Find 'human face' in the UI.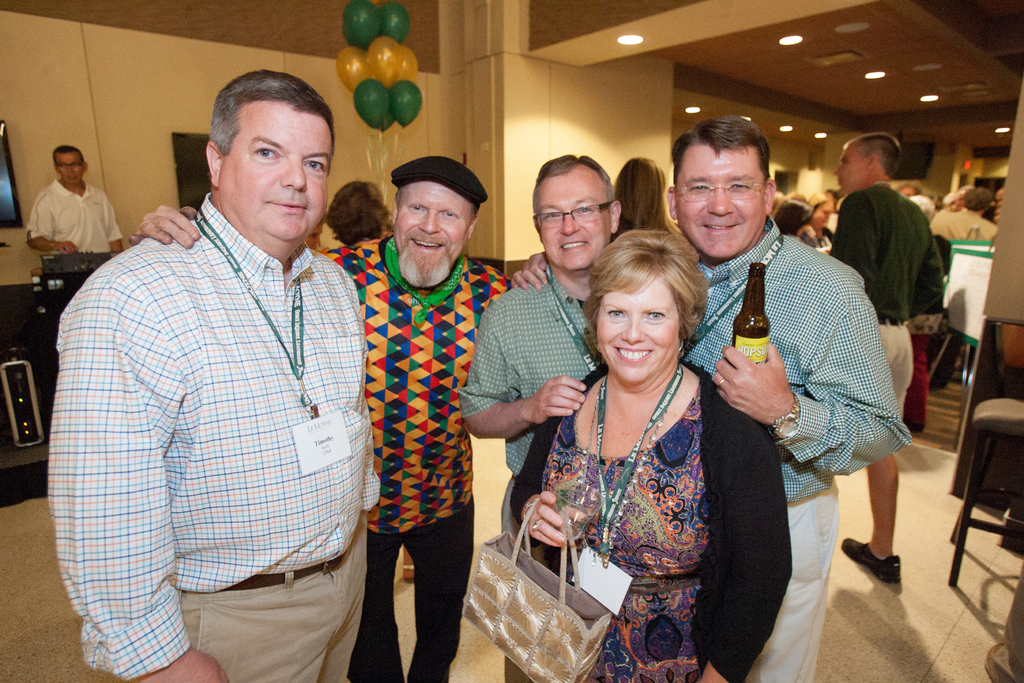
UI element at box=[63, 155, 82, 183].
